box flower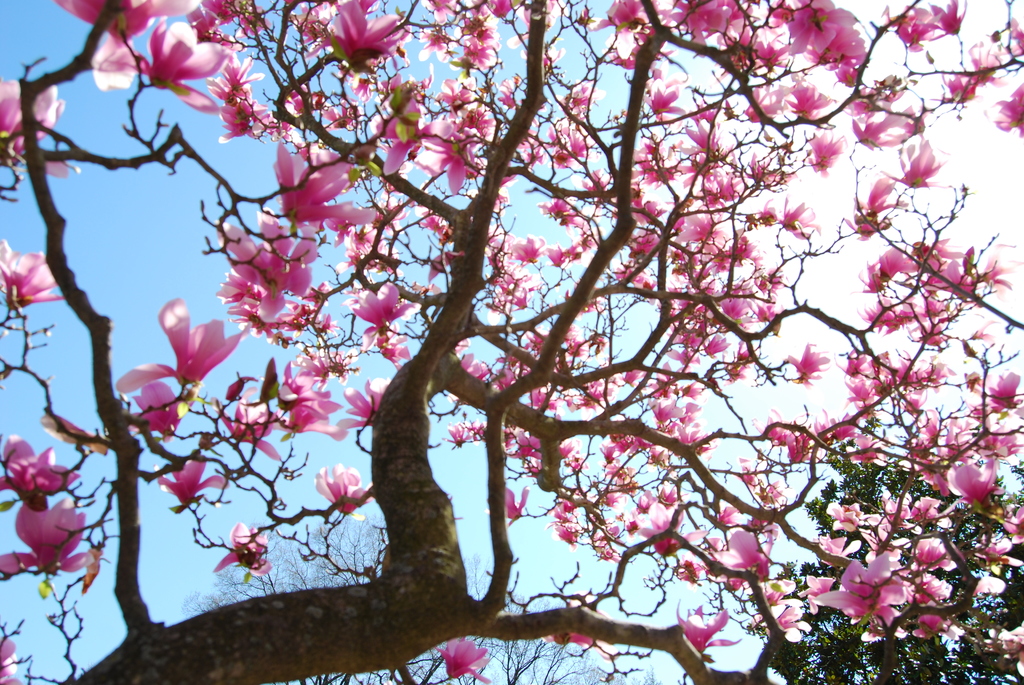
88, 36, 139, 92
